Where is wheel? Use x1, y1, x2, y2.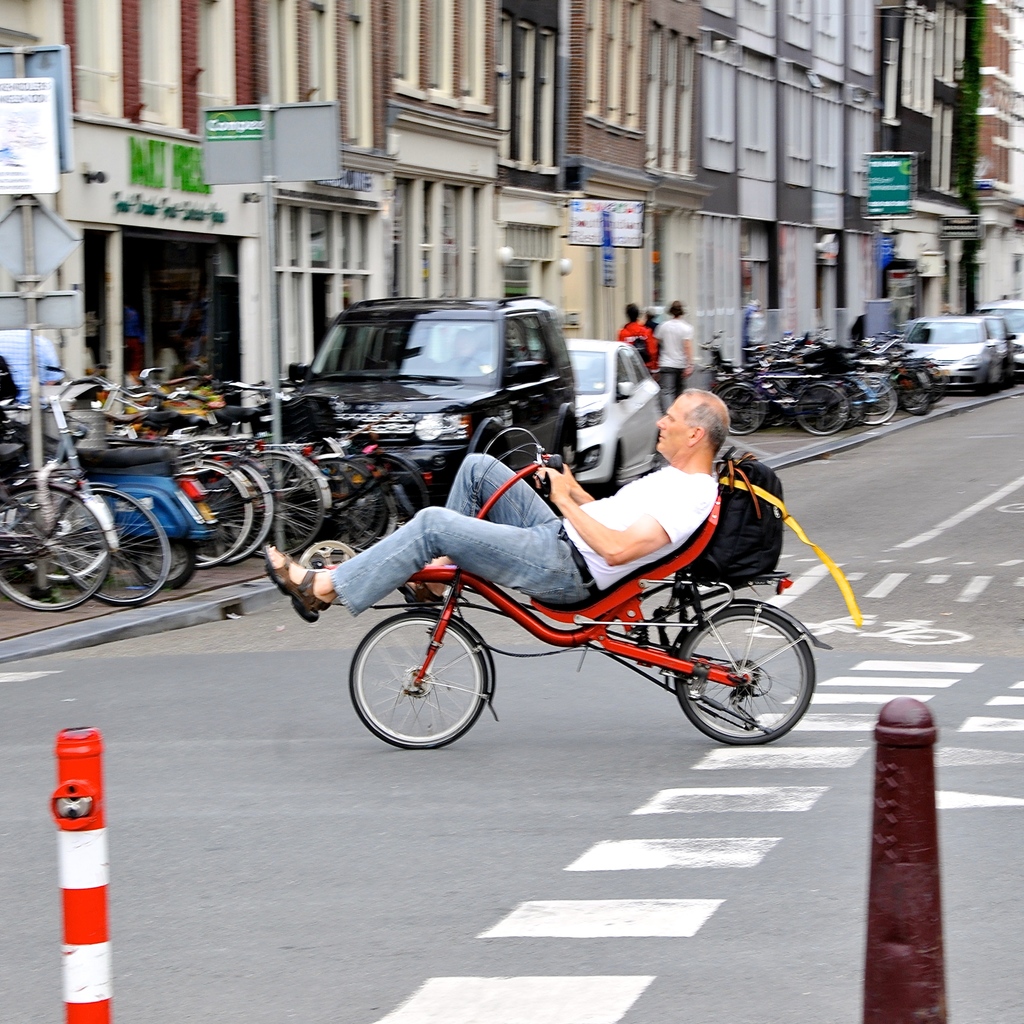
288, 453, 390, 561.
